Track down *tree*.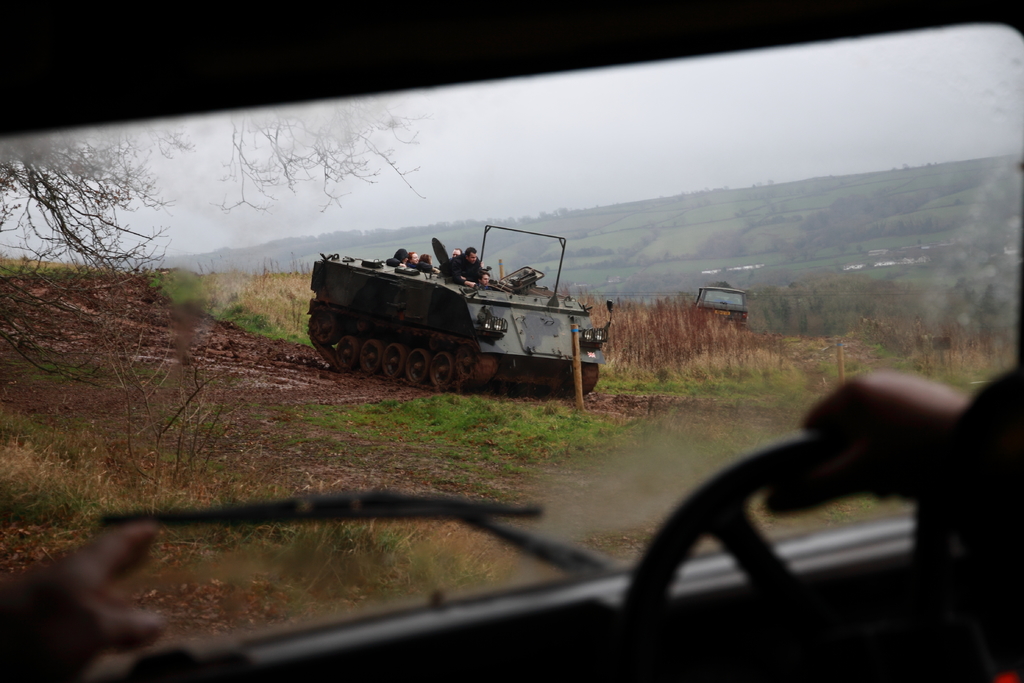
Tracked to (22, 124, 202, 280).
